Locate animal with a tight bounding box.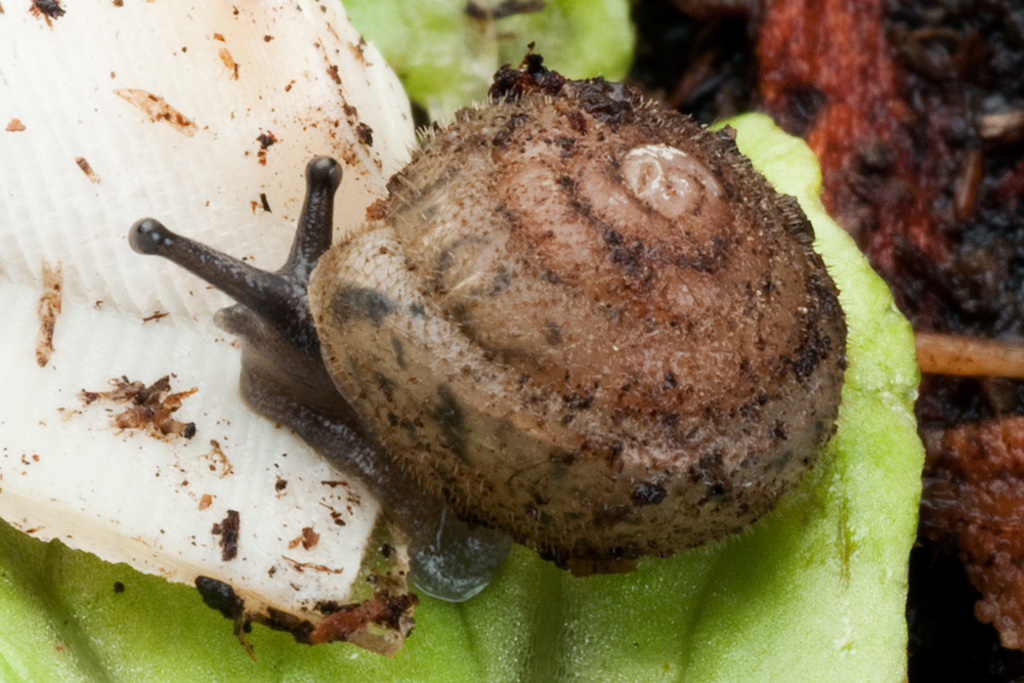
129:45:849:608.
